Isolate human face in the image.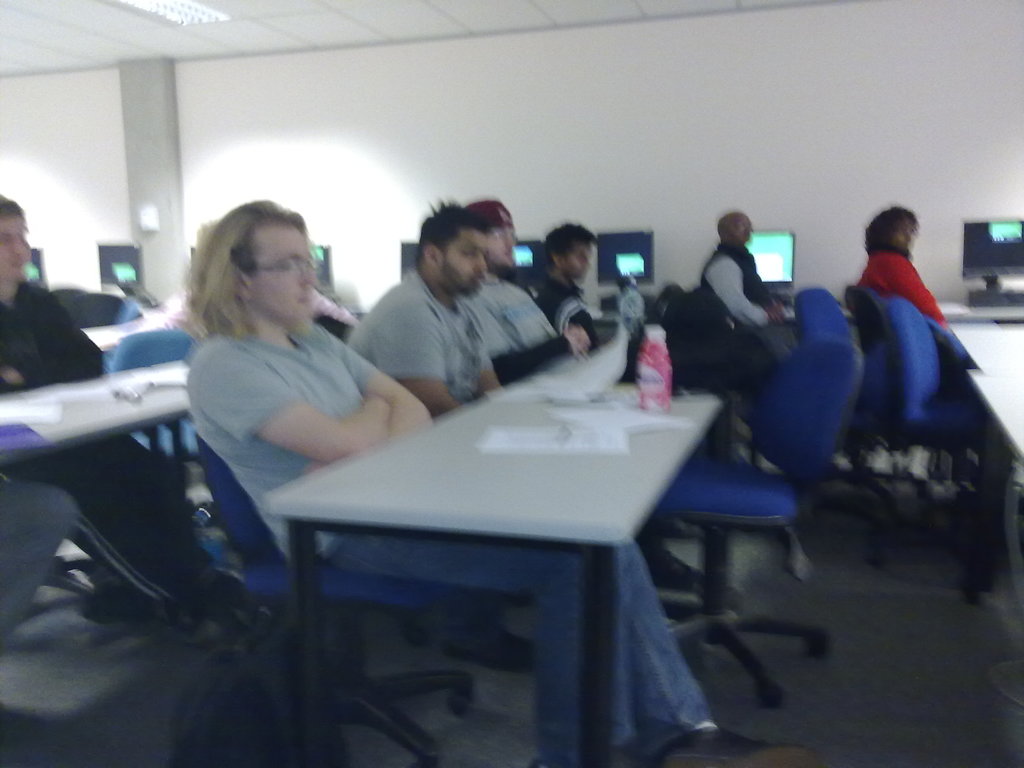
Isolated region: {"x1": 254, "y1": 234, "x2": 320, "y2": 327}.
